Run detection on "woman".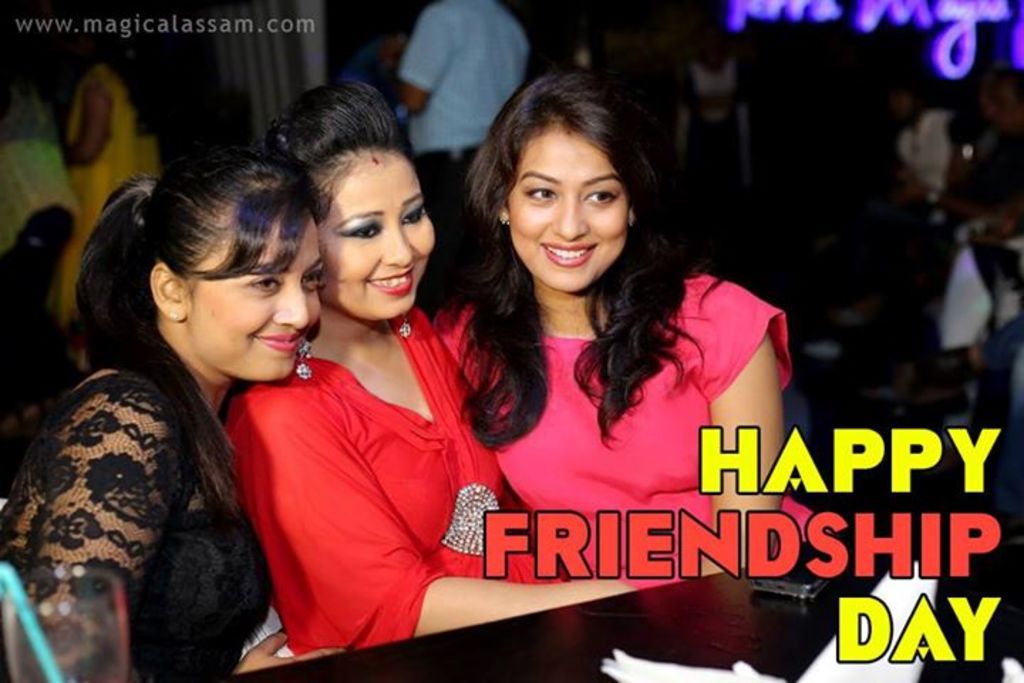
Result: region(425, 57, 798, 593).
